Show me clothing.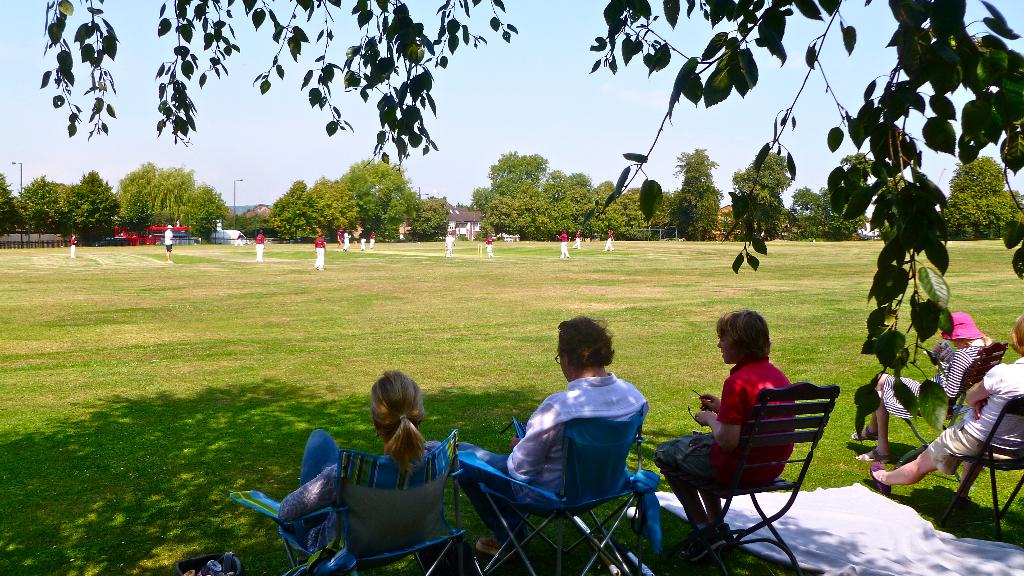
clothing is here: pyautogui.locateOnScreen(572, 227, 582, 248).
